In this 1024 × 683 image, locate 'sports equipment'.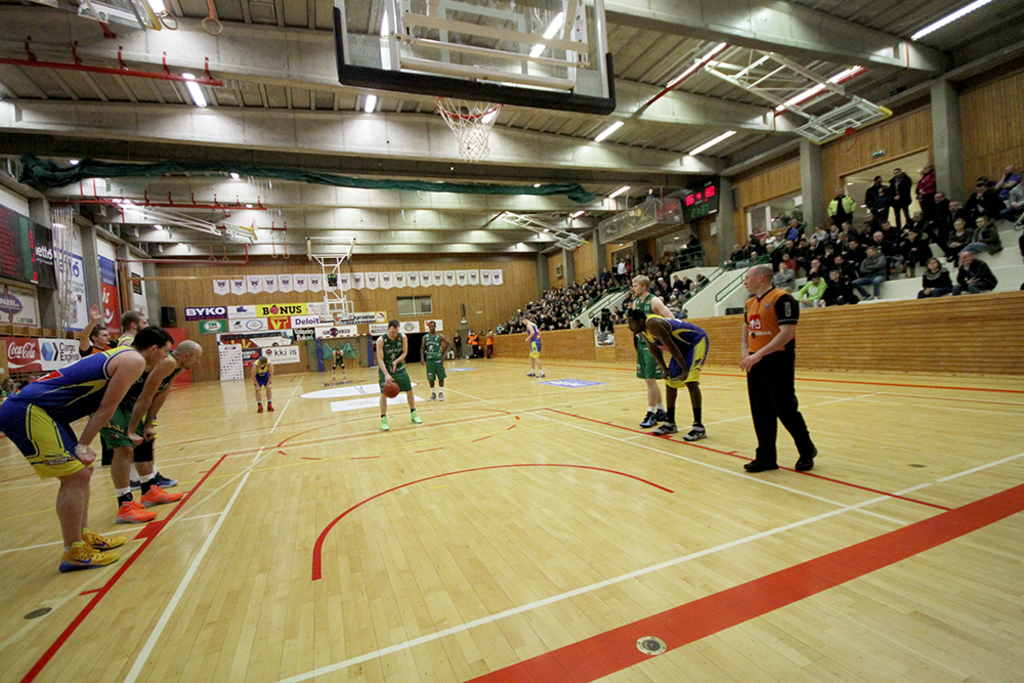
Bounding box: x1=141 y1=482 x2=186 y2=506.
